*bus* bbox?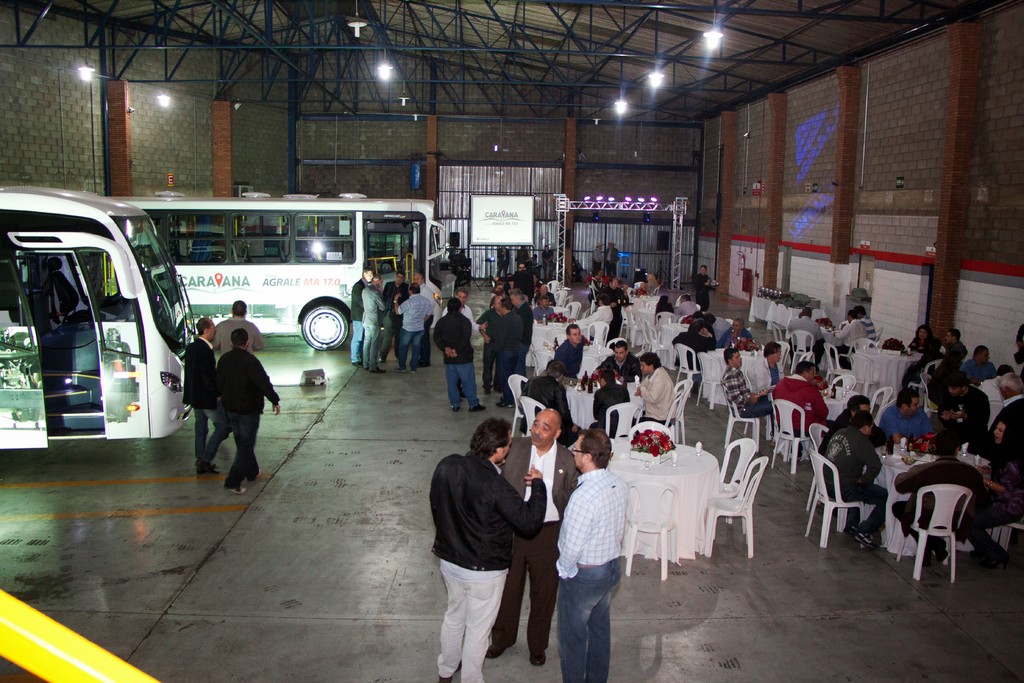
box(104, 188, 465, 353)
